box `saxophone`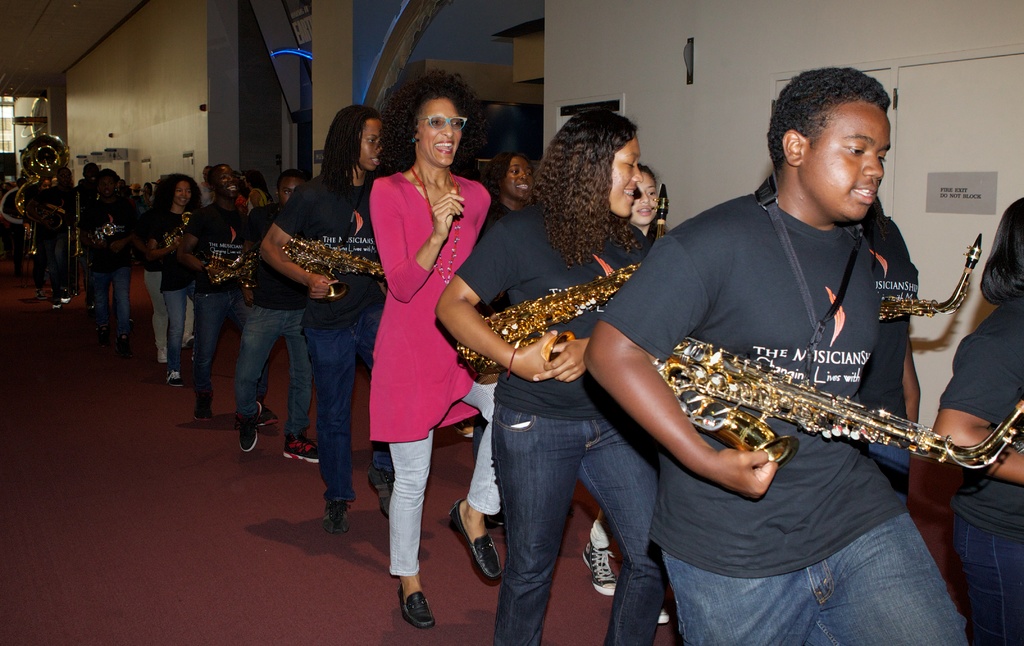
{"left": 876, "top": 231, "right": 984, "bottom": 326}
